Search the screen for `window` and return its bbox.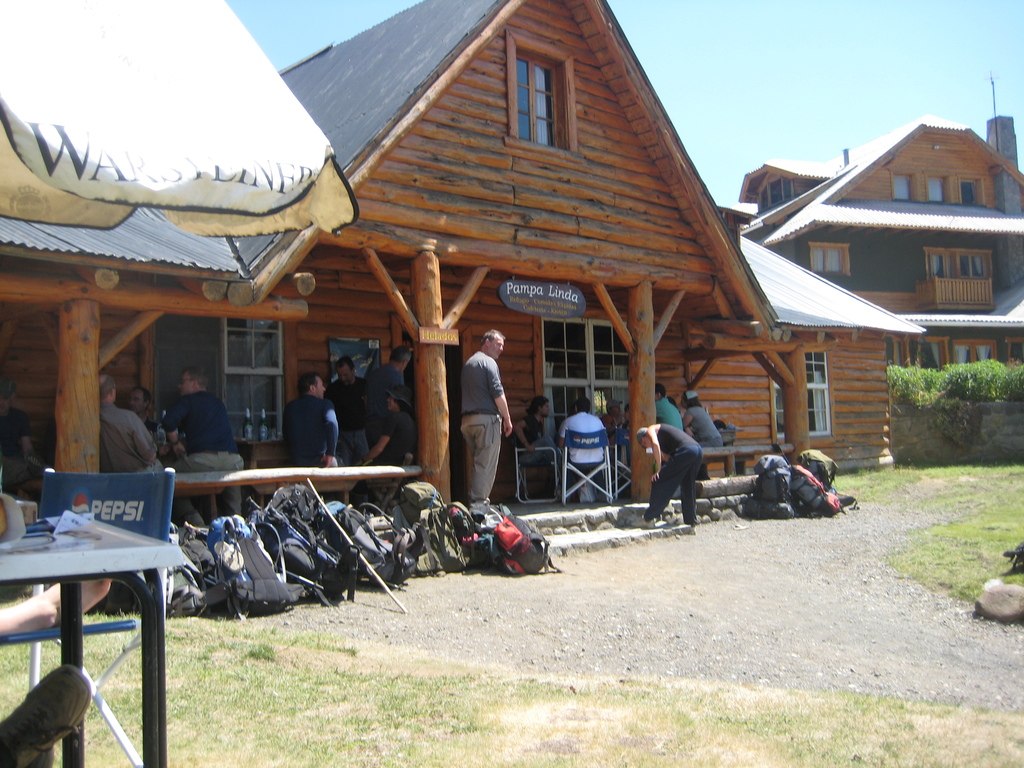
Found: [771, 349, 833, 436].
